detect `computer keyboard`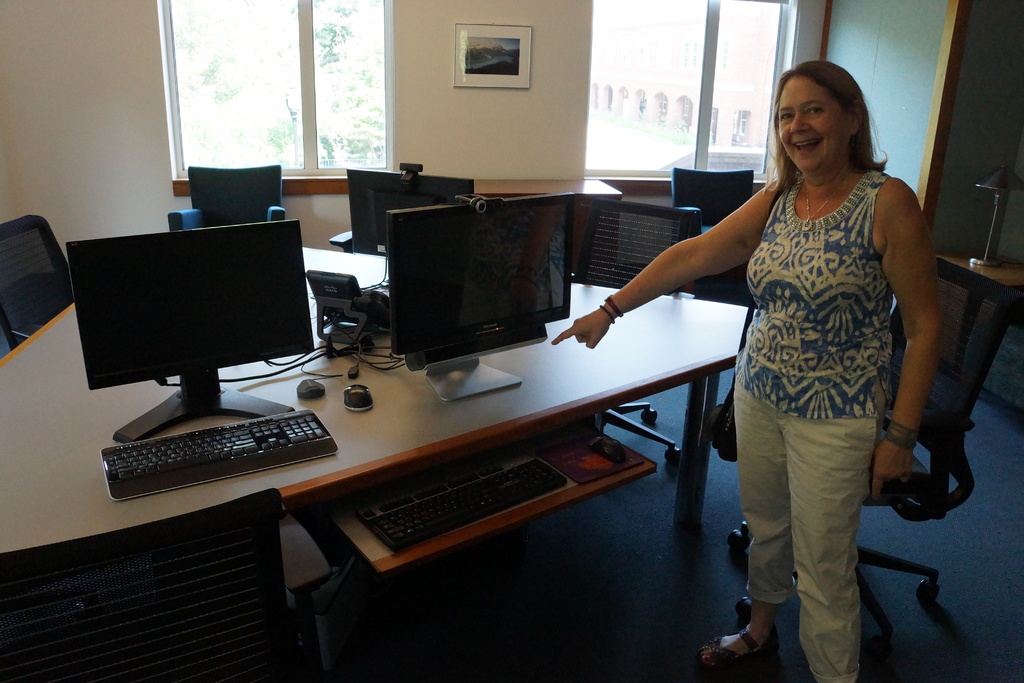
[left=351, top=446, right=569, bottom=551]
